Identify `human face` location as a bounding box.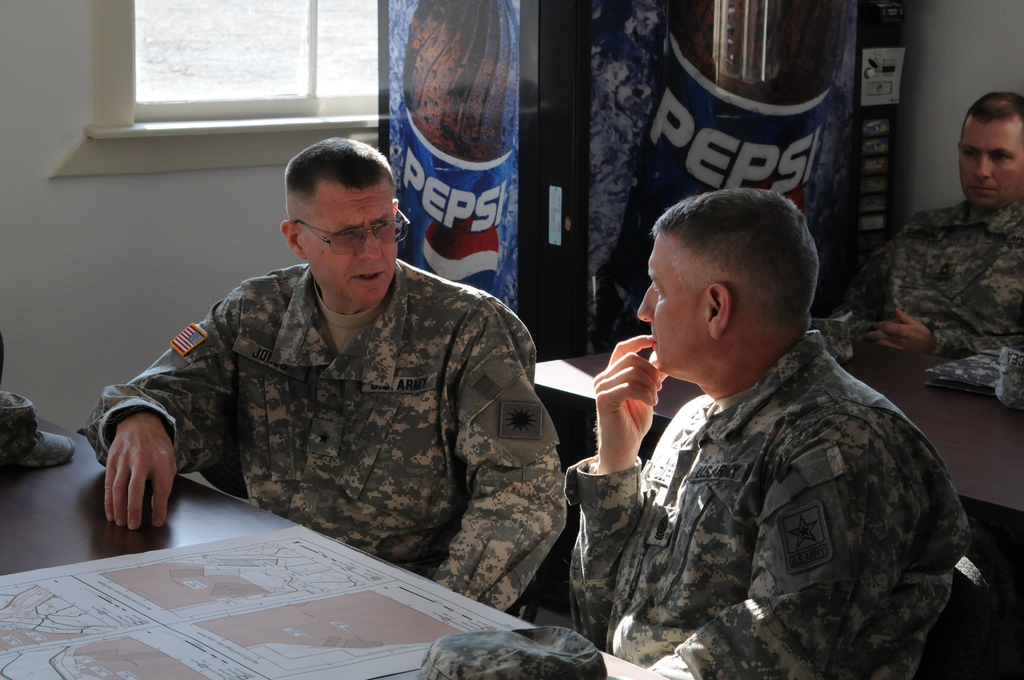
[left=959, top=121, right=1023, bottom=210].
